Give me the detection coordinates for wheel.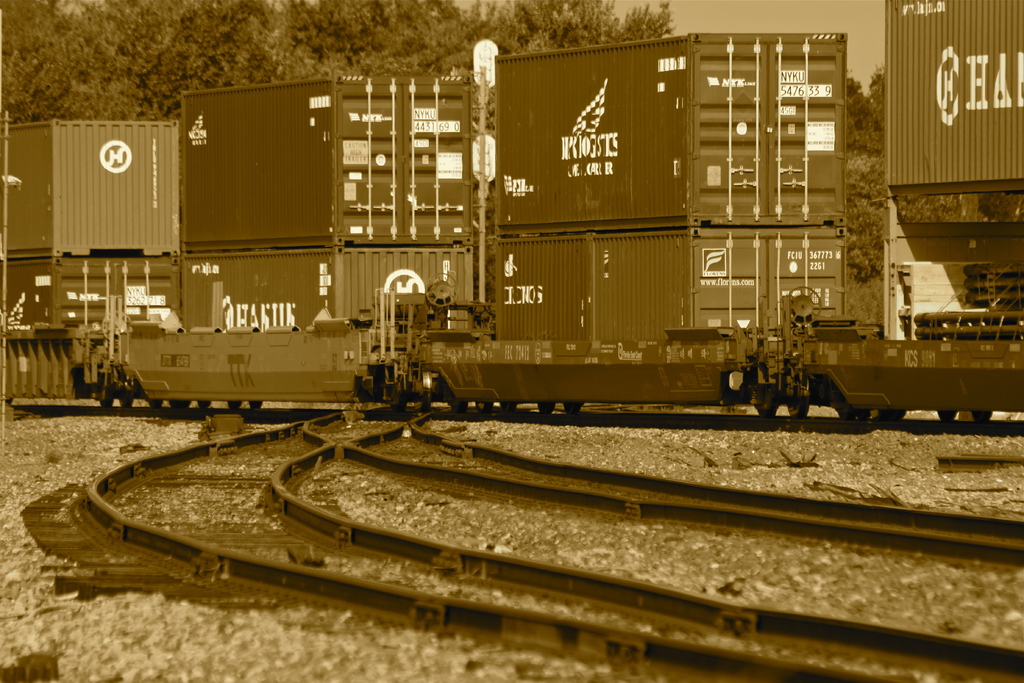
(left=416, top=270, right=458, bottom=303).
